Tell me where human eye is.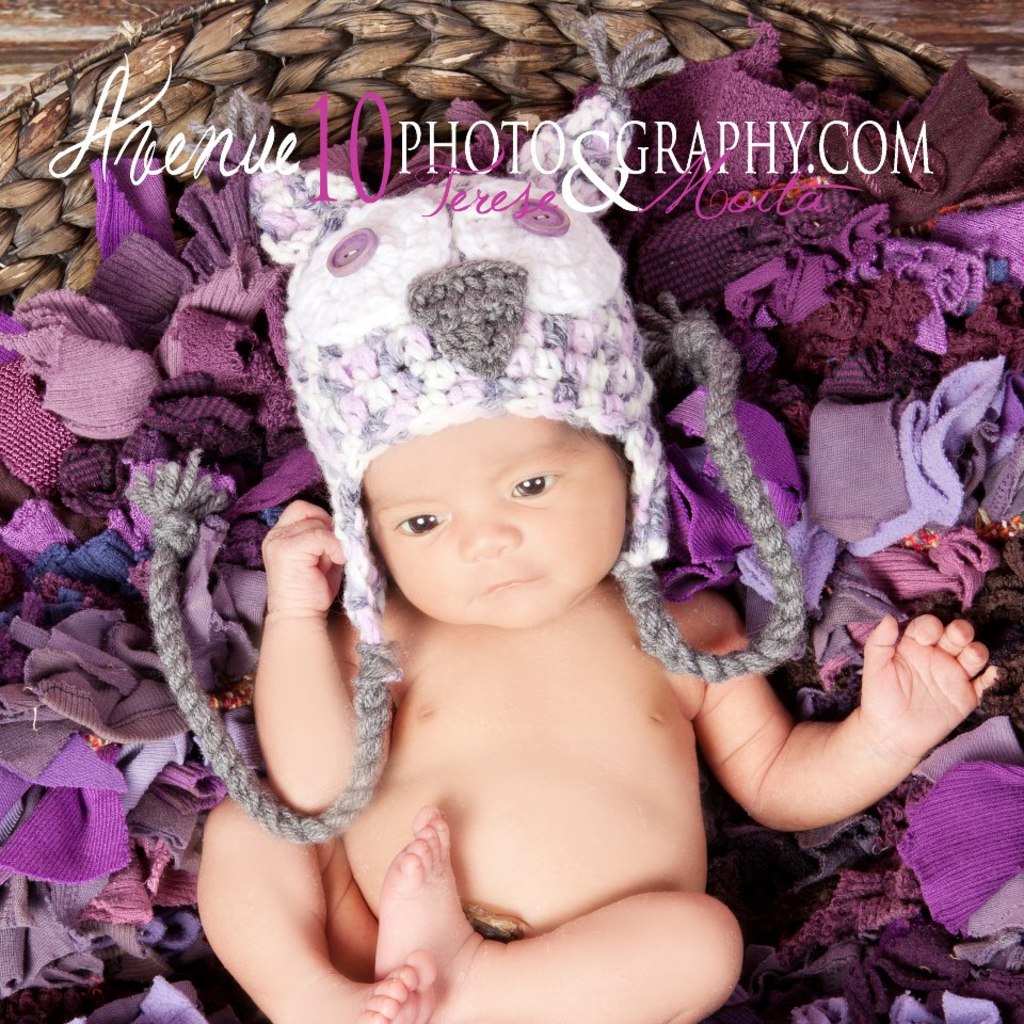
human eye is at <box>387,505,452,545</box>.
